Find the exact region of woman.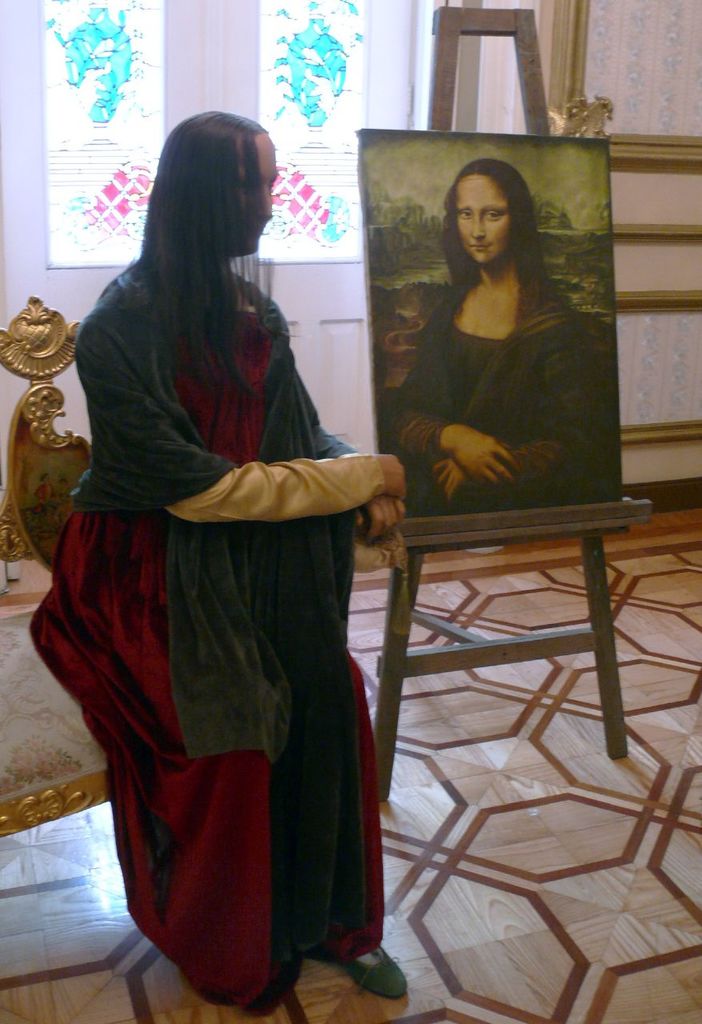
Exact region: [24, 109, 420, 1014].
